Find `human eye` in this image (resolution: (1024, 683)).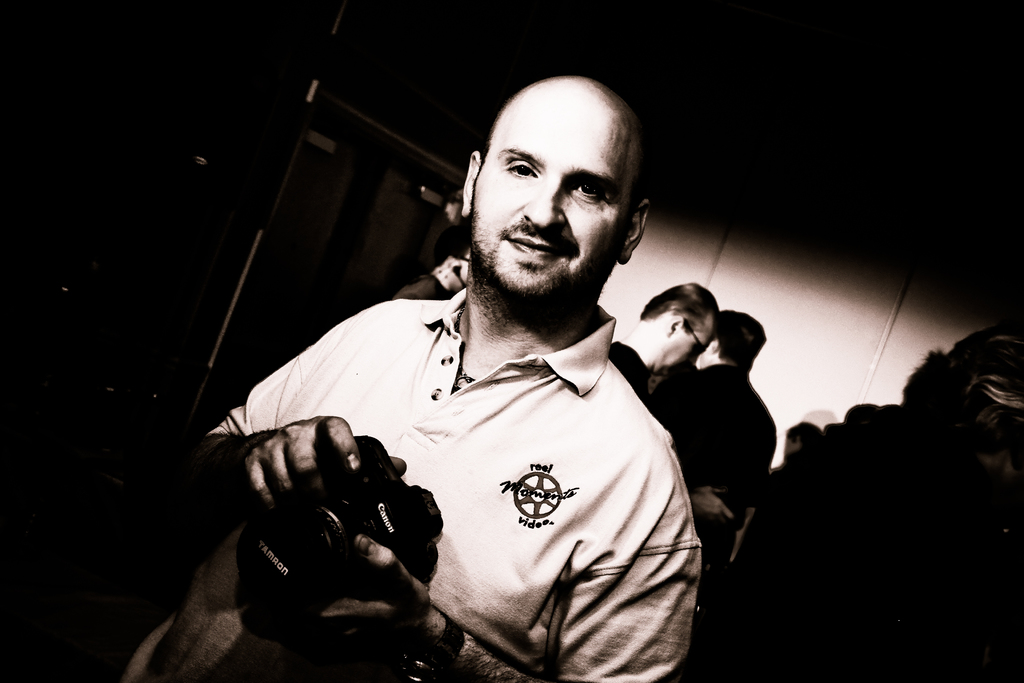
region(504, 158, 536, 178).
